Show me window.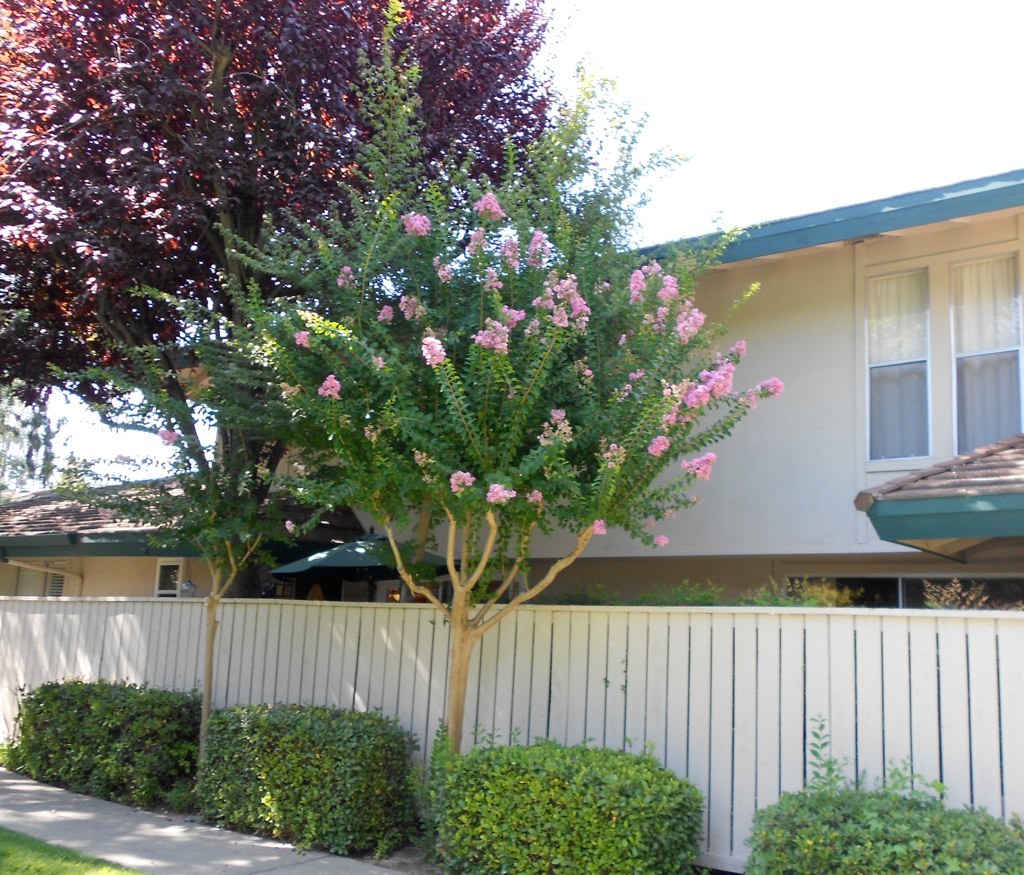
window is here: x1=153 y1=558 x2=189 y2=596.
